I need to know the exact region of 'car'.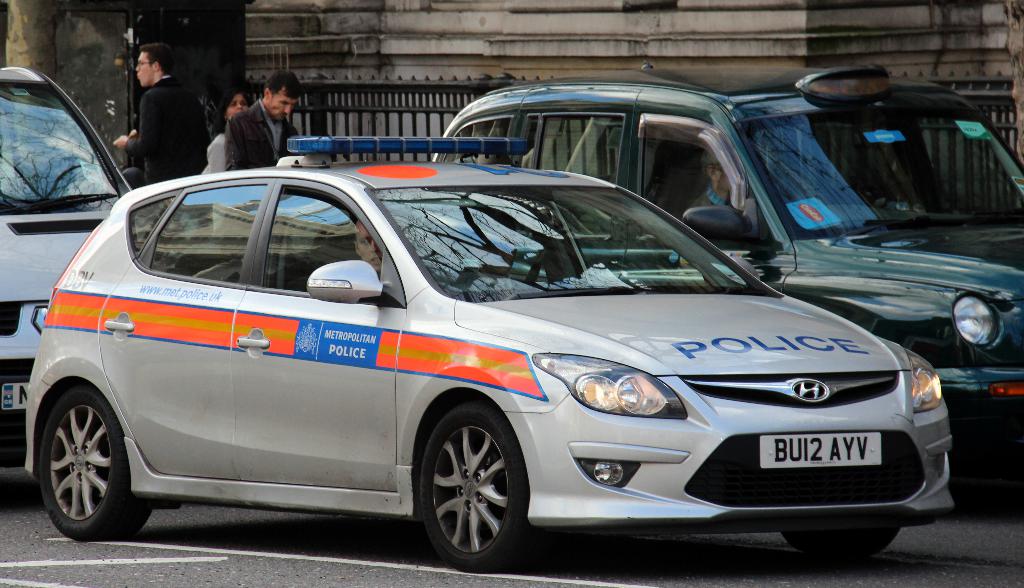
Region: [0, 68, 140, 470].
